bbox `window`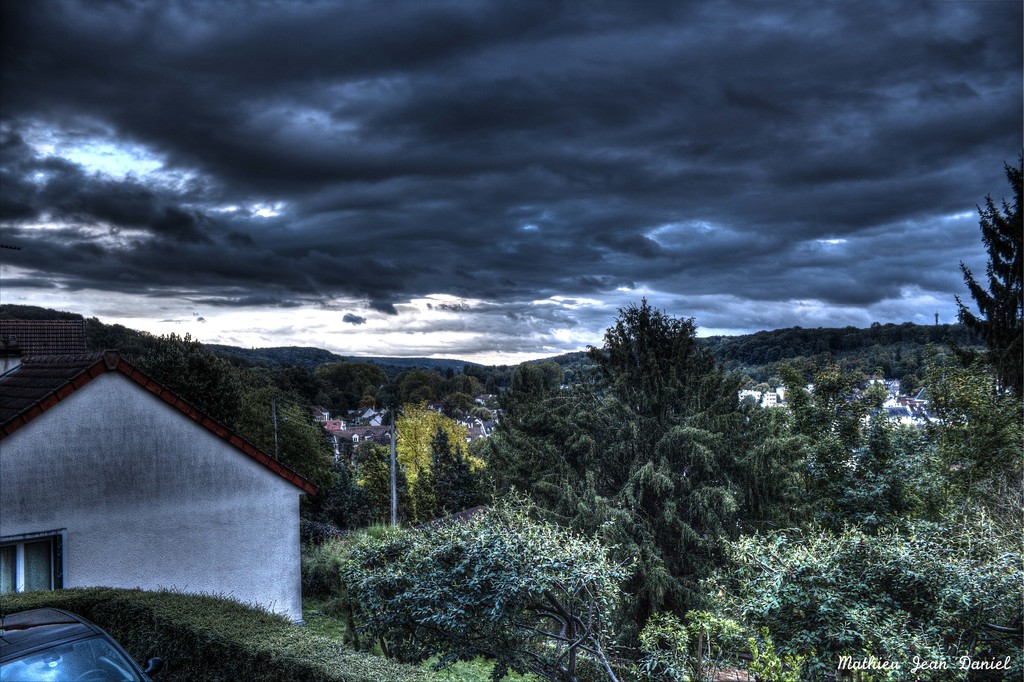
<box>11,527,76,601</box>
